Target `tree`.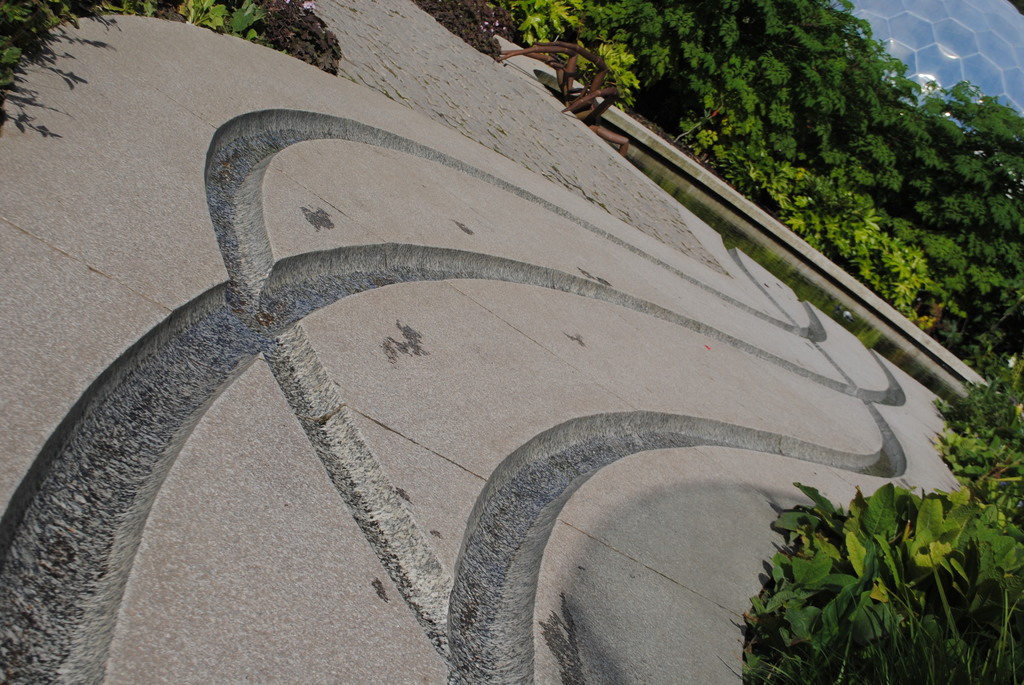
Target region: 0,0,114,148.
